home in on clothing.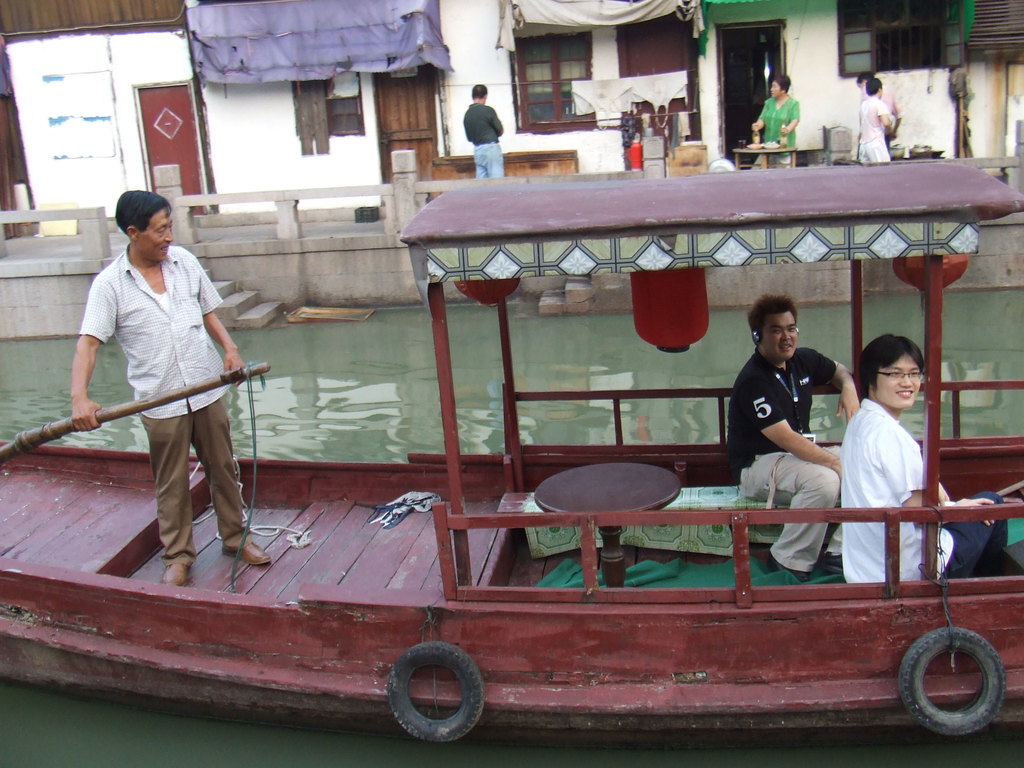
Homed in at l=847, t=94, r=886, b=170.
